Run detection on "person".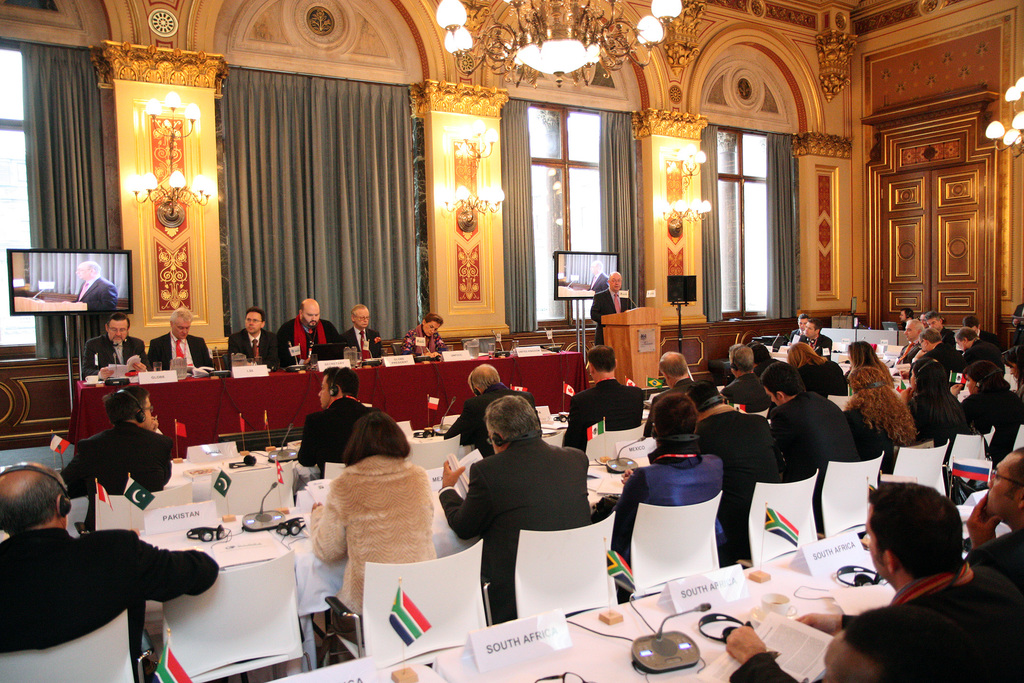
Result: [434, 393, 590, 627].
